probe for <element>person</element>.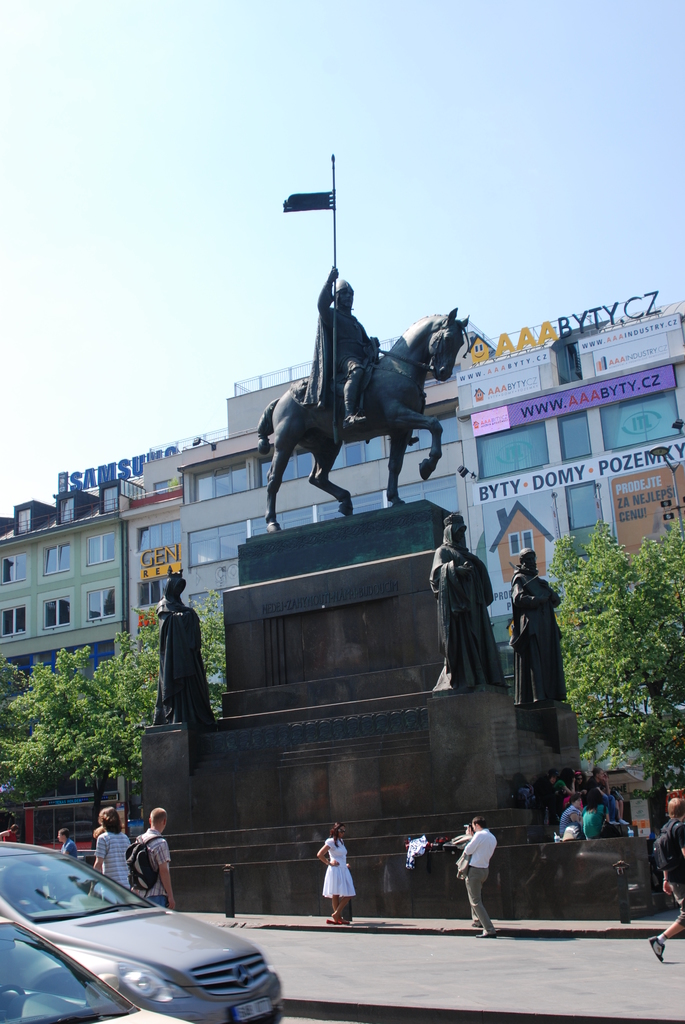
Probe result: (88, 806, 141, 895).
